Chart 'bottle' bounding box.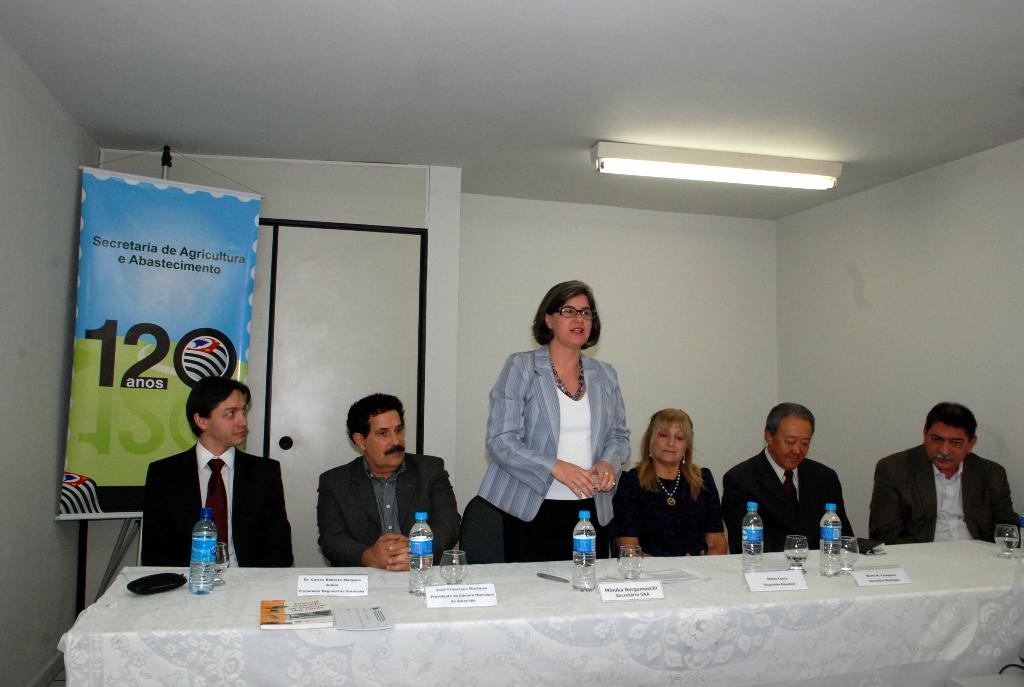
Charted: box(817, 504, 844, 579).
